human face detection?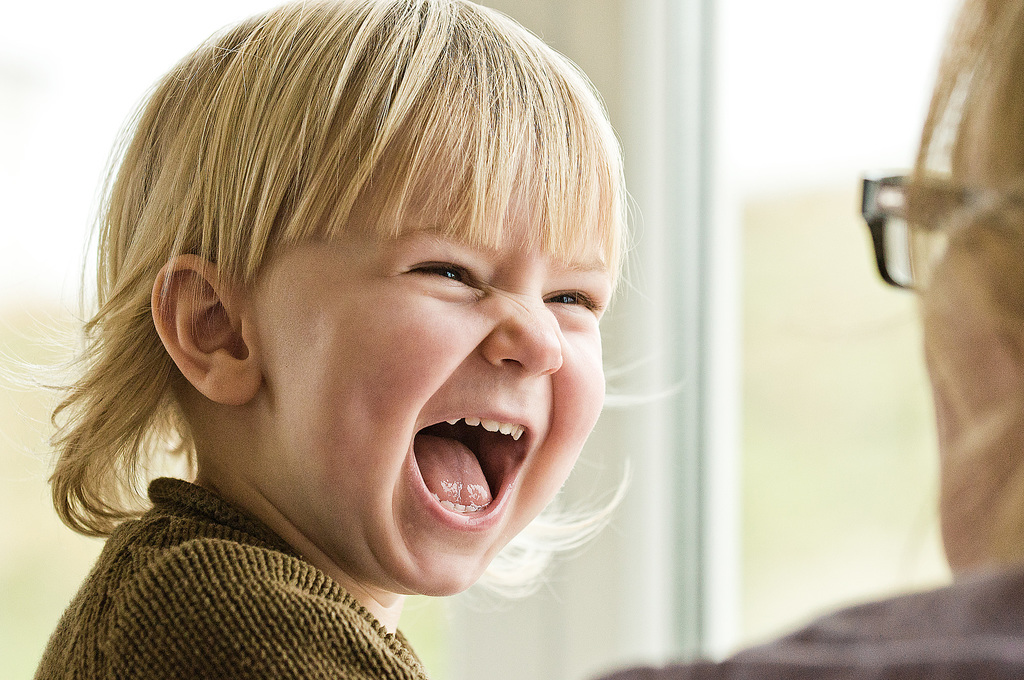
[266, 218, 602, 597]
